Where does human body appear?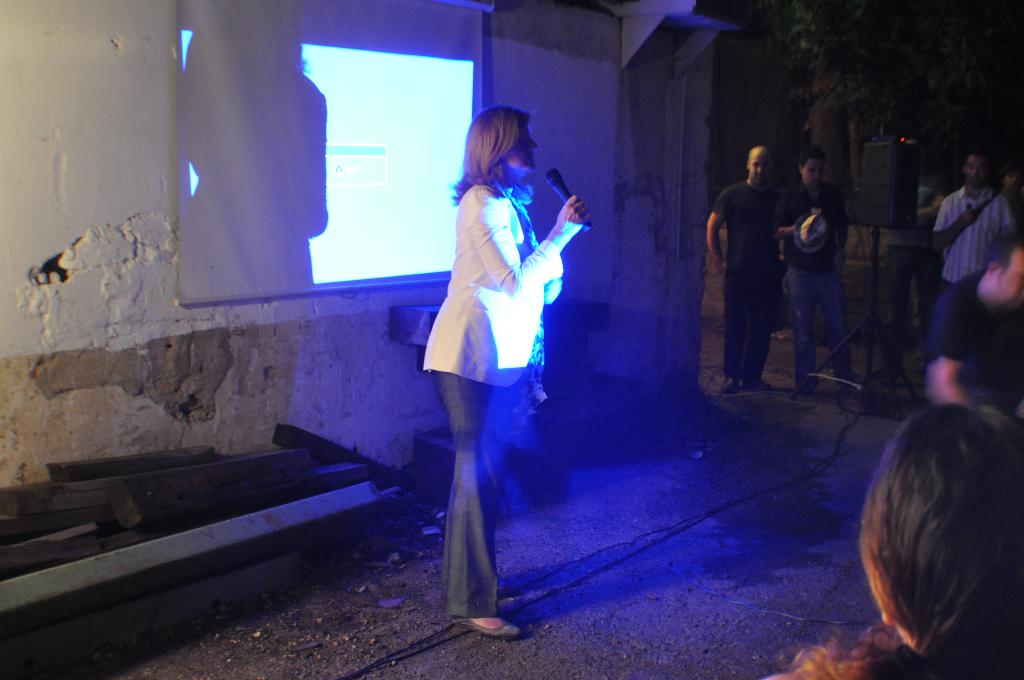
Appears at pyautogui.locateOnScreen(425, 98, 588, 632).
